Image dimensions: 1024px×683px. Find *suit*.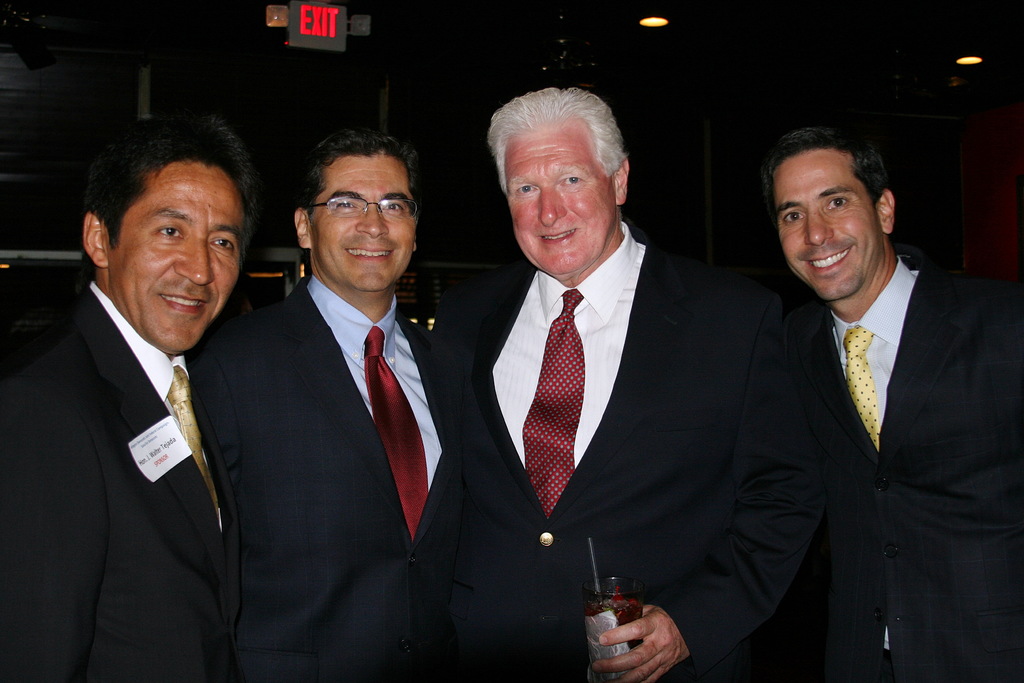
l=204, t=270, r=483, b=682.
